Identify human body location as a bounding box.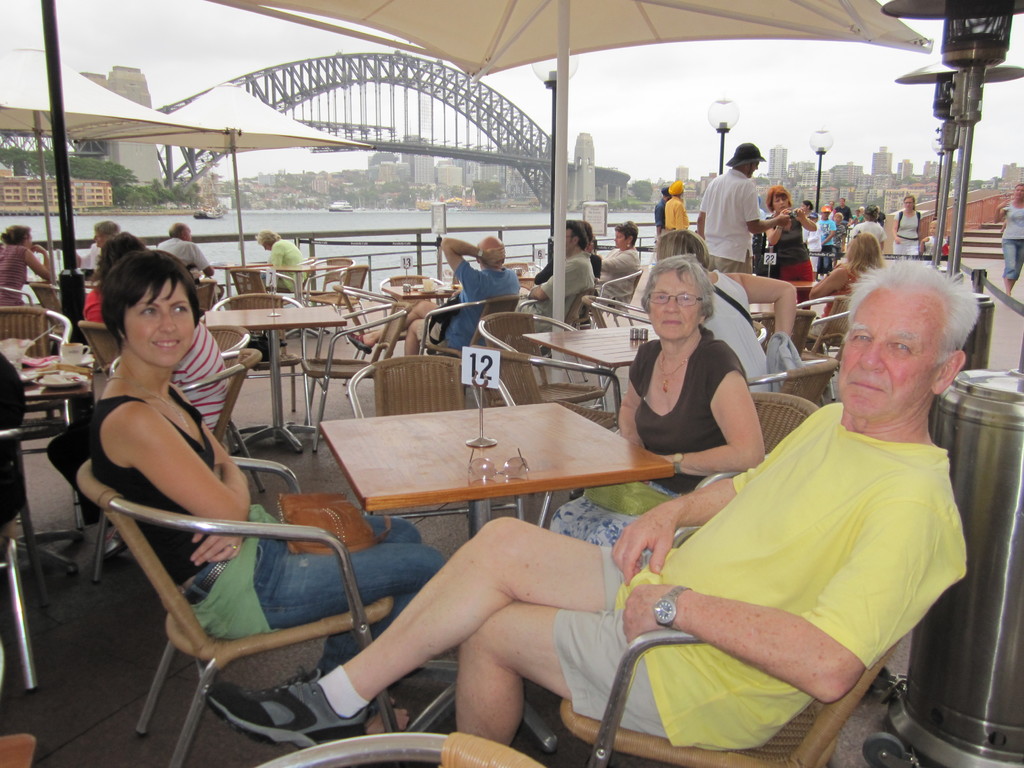
locate(255, 228, 315, 293).
